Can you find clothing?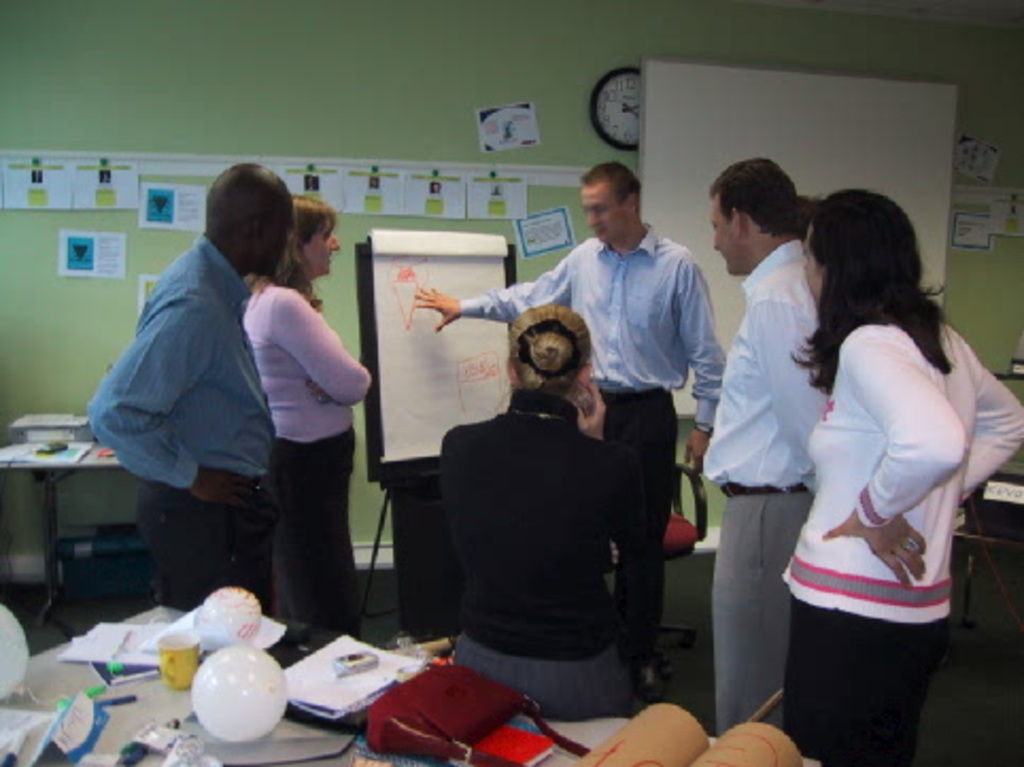
Yes, bounding box: <bbox>425, 325, 671, 725</bbox>.
